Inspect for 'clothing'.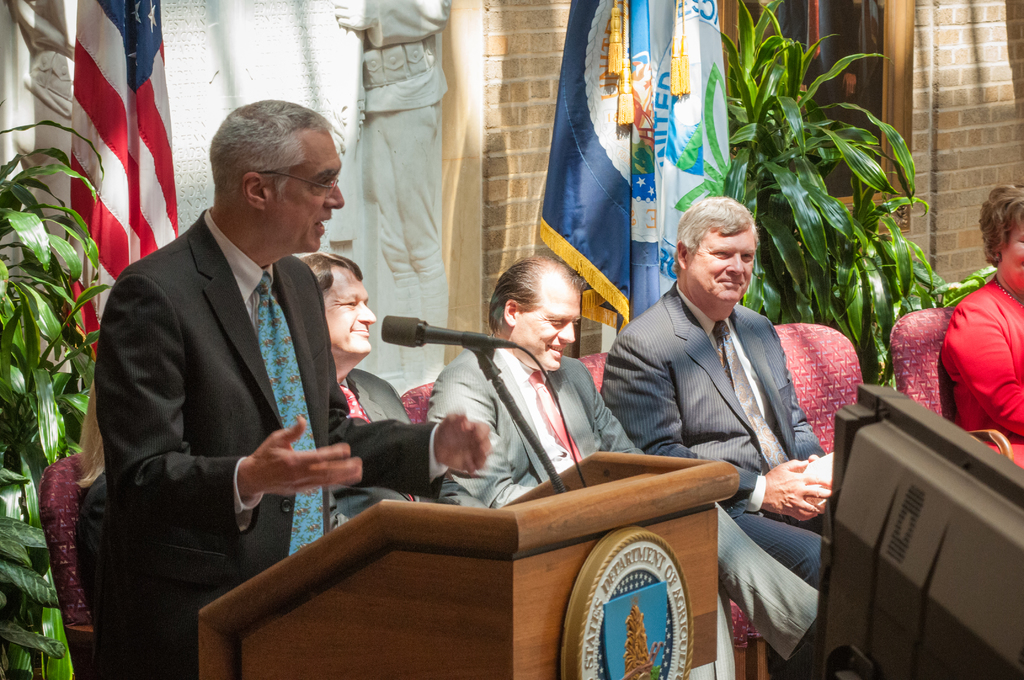
Inspection: [428,336,825,674].
